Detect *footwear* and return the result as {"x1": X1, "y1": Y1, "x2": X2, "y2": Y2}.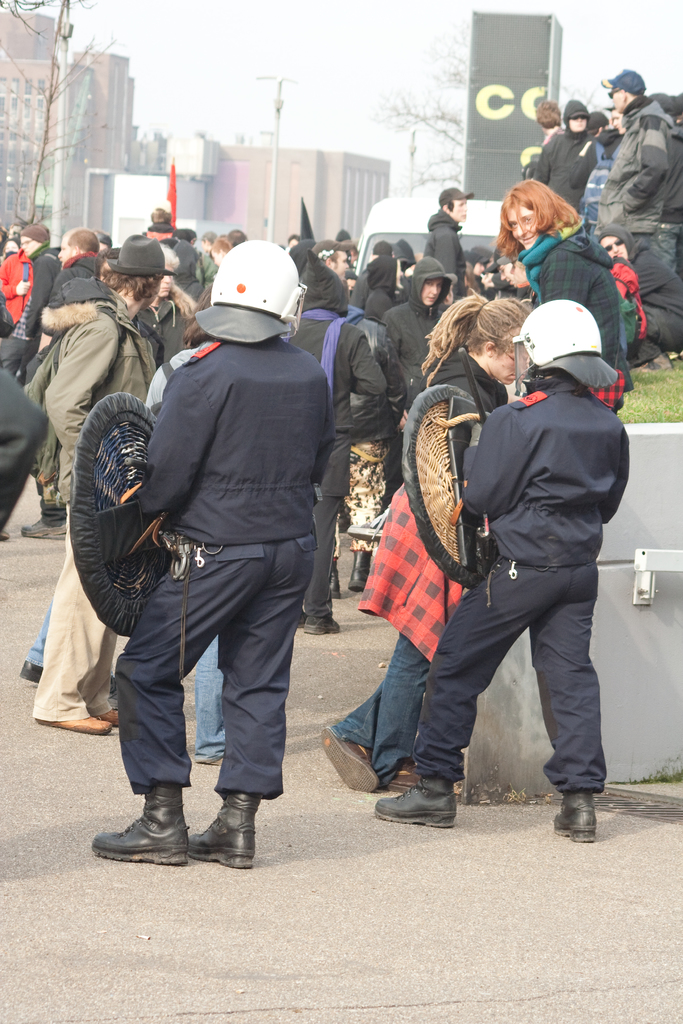
{"x1": 553, "y1": 796, "x2": 605, "y2": 844}.
